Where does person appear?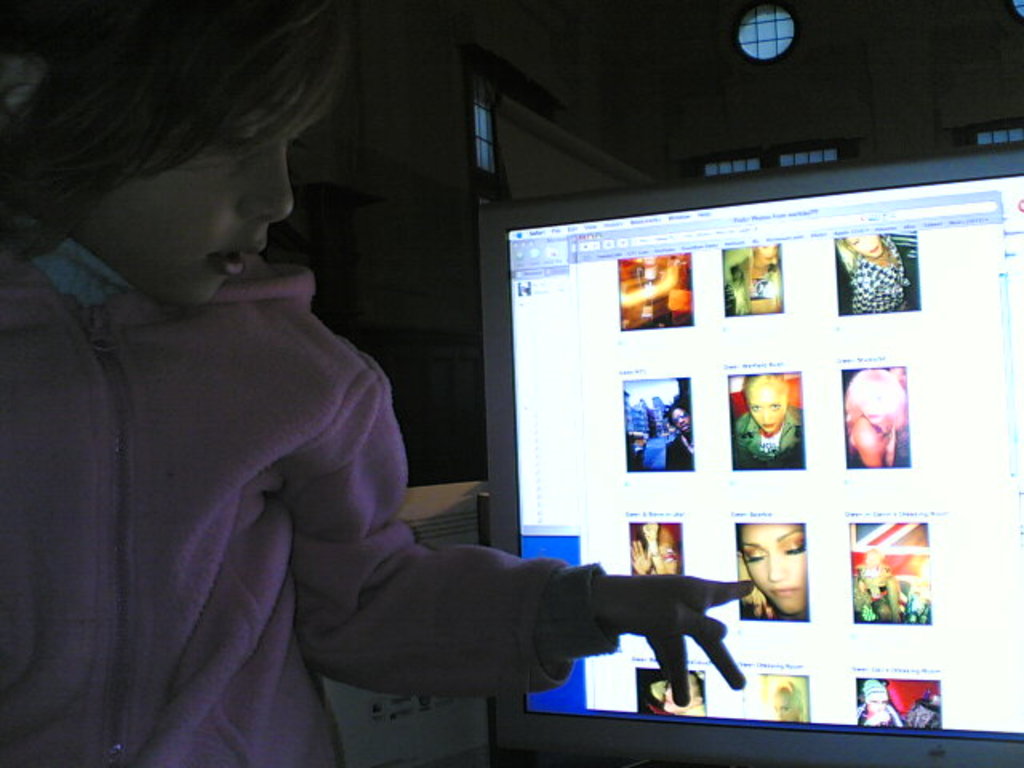
Appears at box=[54, 99, 661, 754].
